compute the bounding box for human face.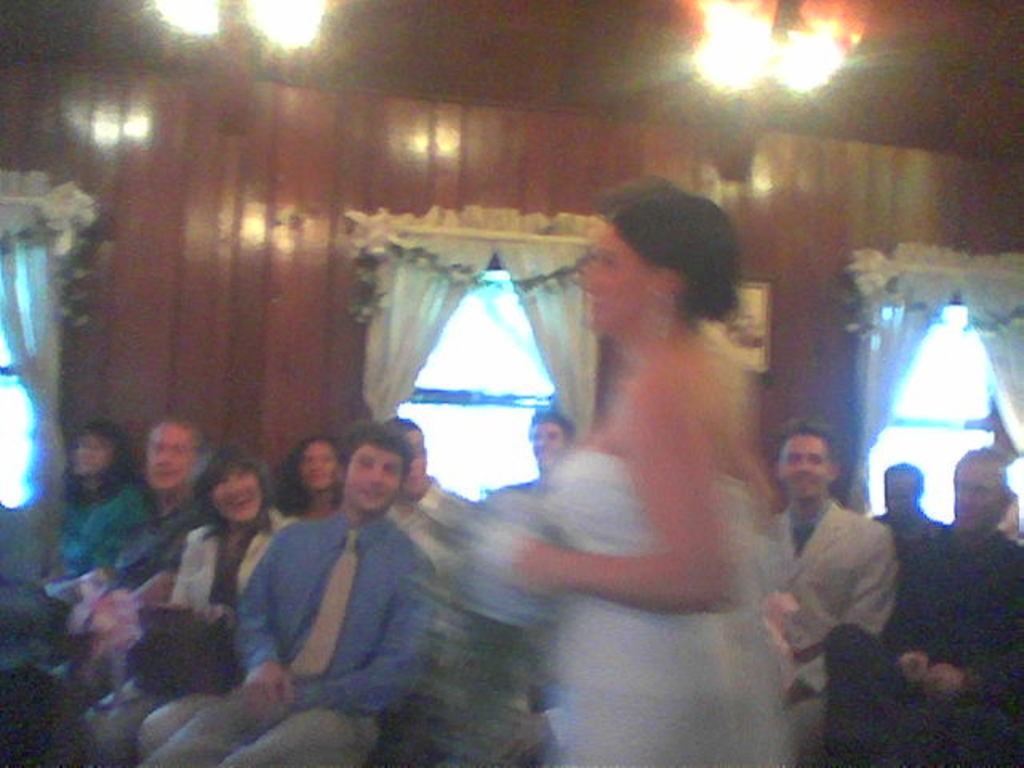
[150, 424, 202, 493].
